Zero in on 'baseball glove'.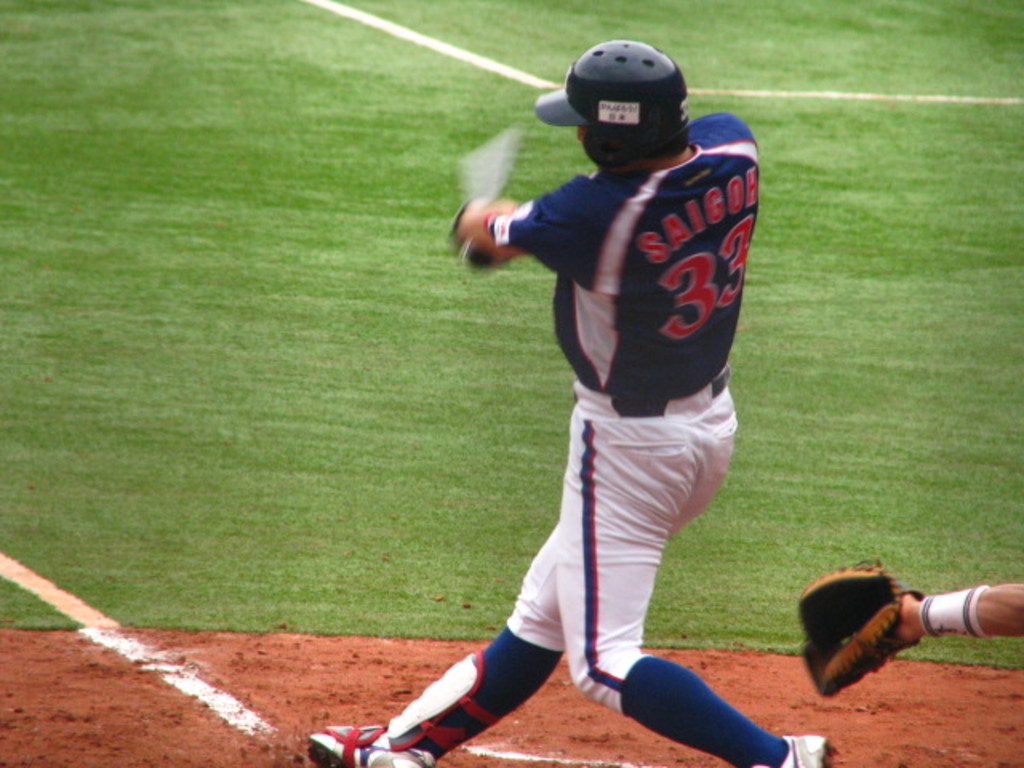
Zeroed in: {"left": 794, "top": 554, "right": 931, "bottom": 694}.
